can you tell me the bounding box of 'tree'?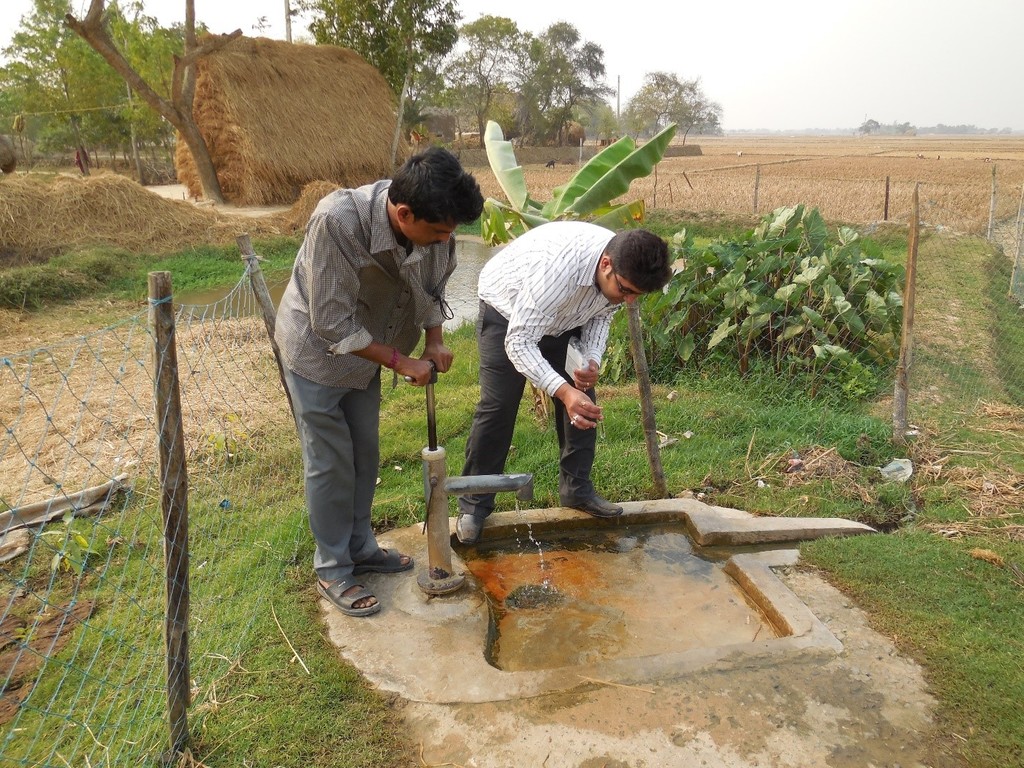
<bbox>152, 7, 201, 102</bbox>.
